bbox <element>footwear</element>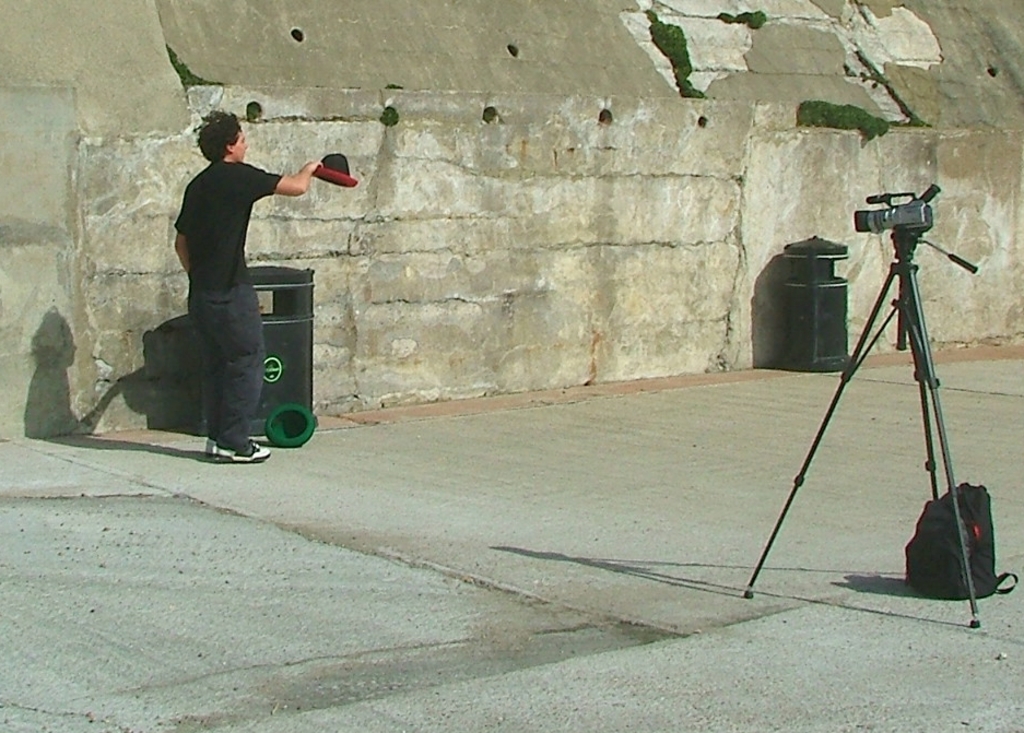
detection(219, 436, 272, 461)
